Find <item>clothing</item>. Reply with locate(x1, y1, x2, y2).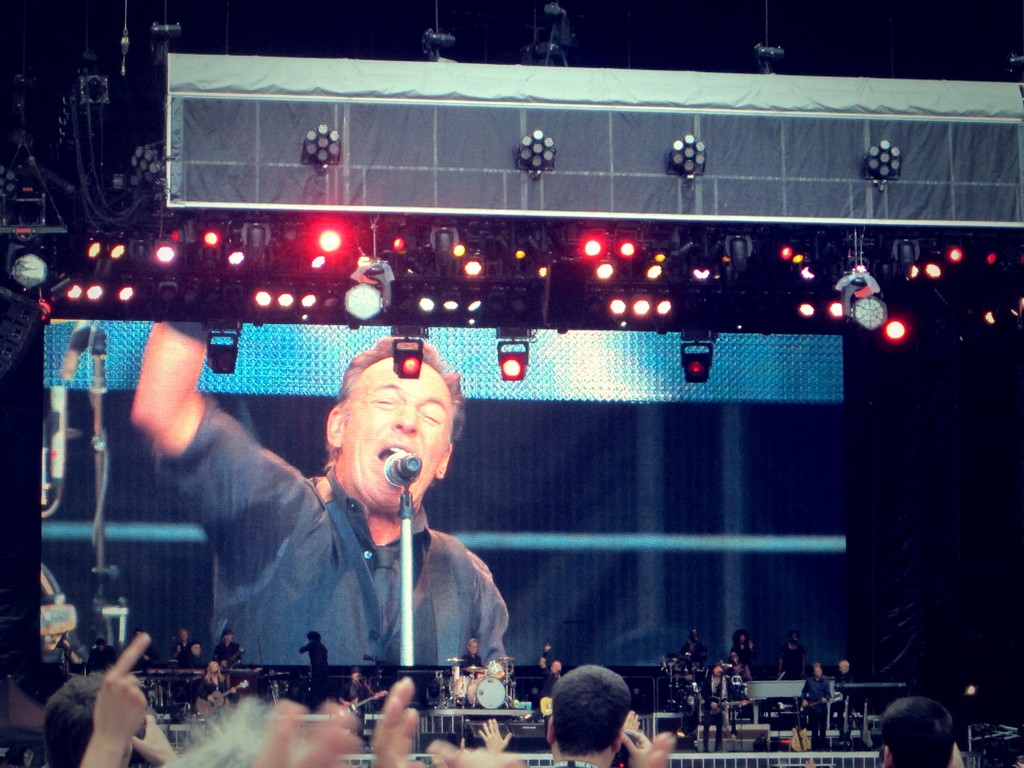
locate(687, 638, 710, 669).
